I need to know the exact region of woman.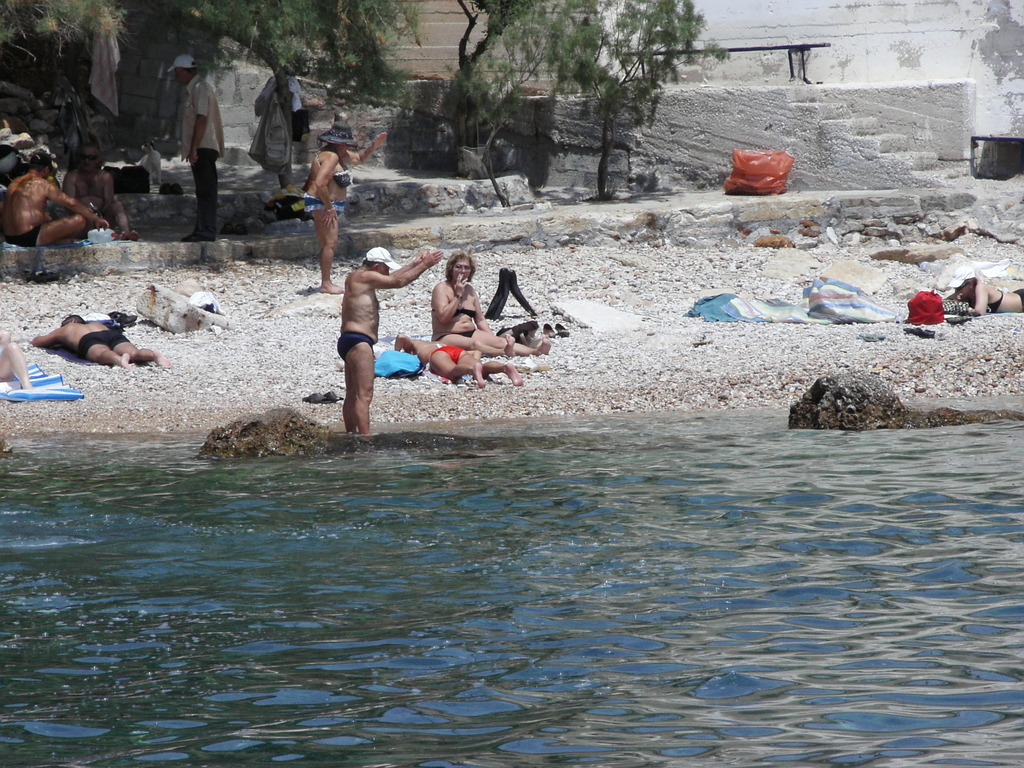
Region: (left=294, top=122, right=384, bottom=281).
